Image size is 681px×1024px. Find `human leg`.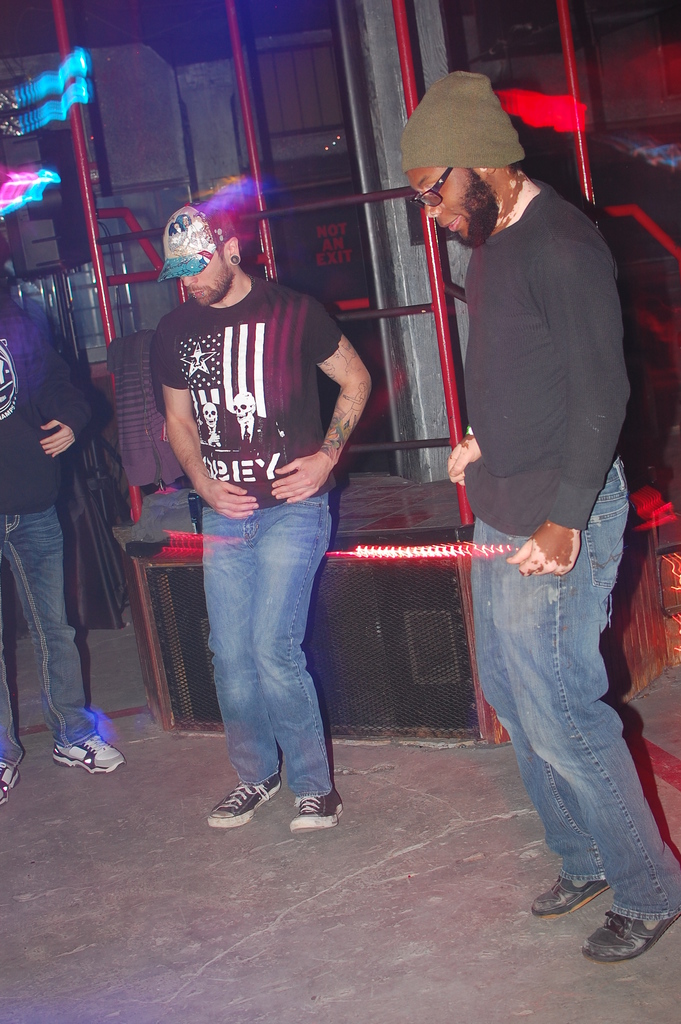
496/458/680/955.
